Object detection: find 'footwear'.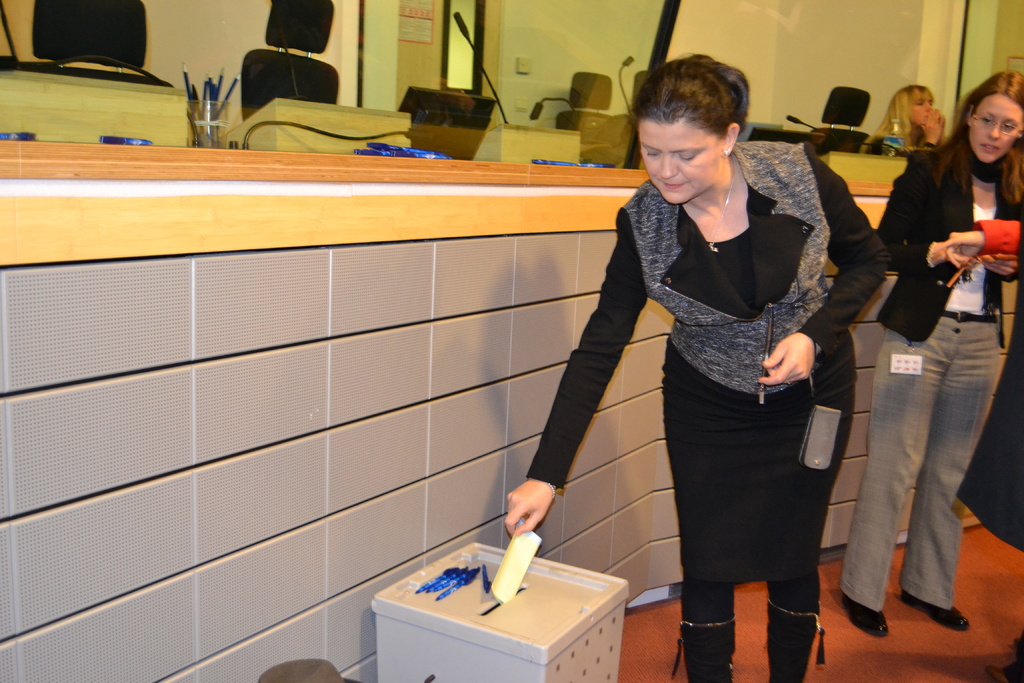
region(902, 587, 971, 630).
